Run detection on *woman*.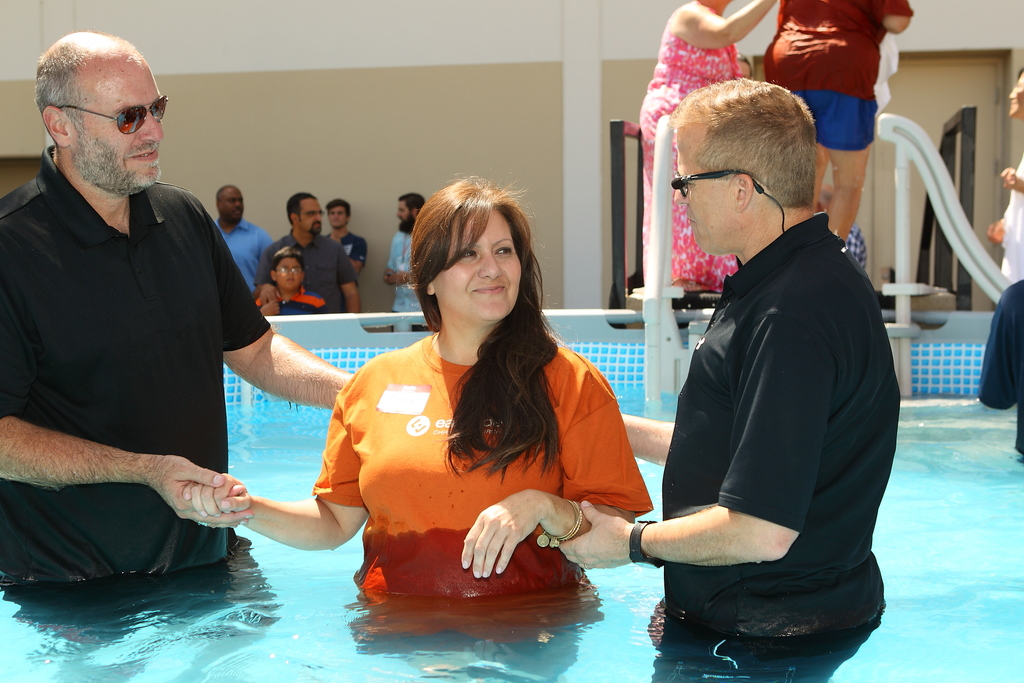
Result: (left=227, top=206, right=682, bottom=638).
